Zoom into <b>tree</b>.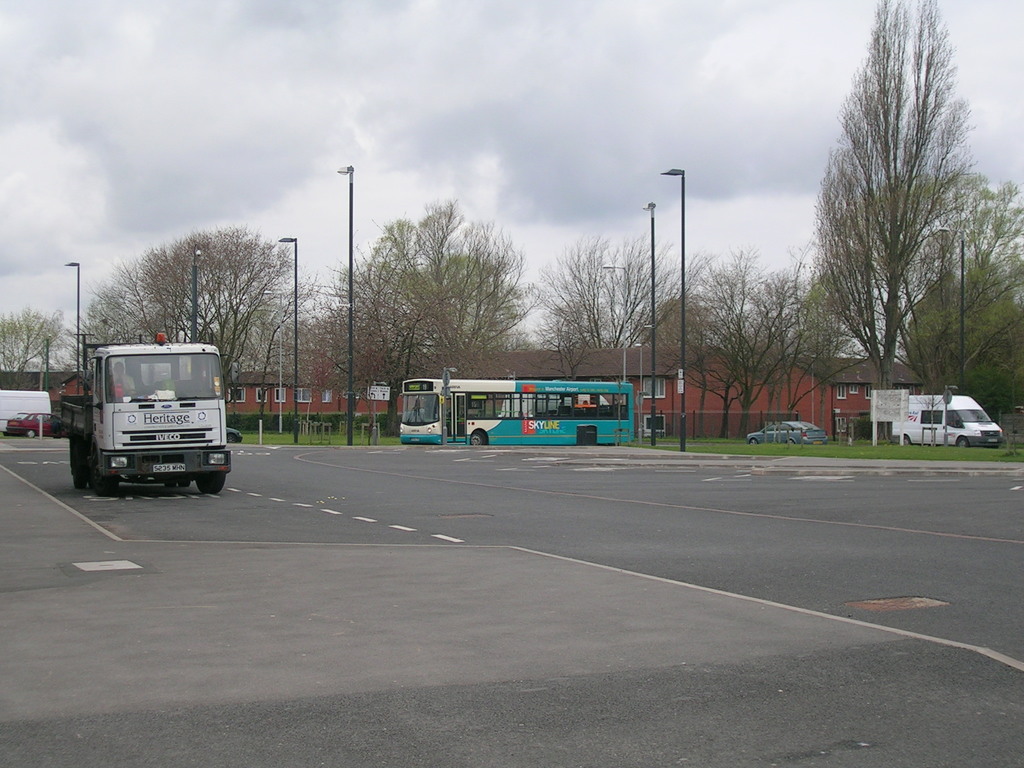
Zoom target: BBox(4, 307, 63, 378).
